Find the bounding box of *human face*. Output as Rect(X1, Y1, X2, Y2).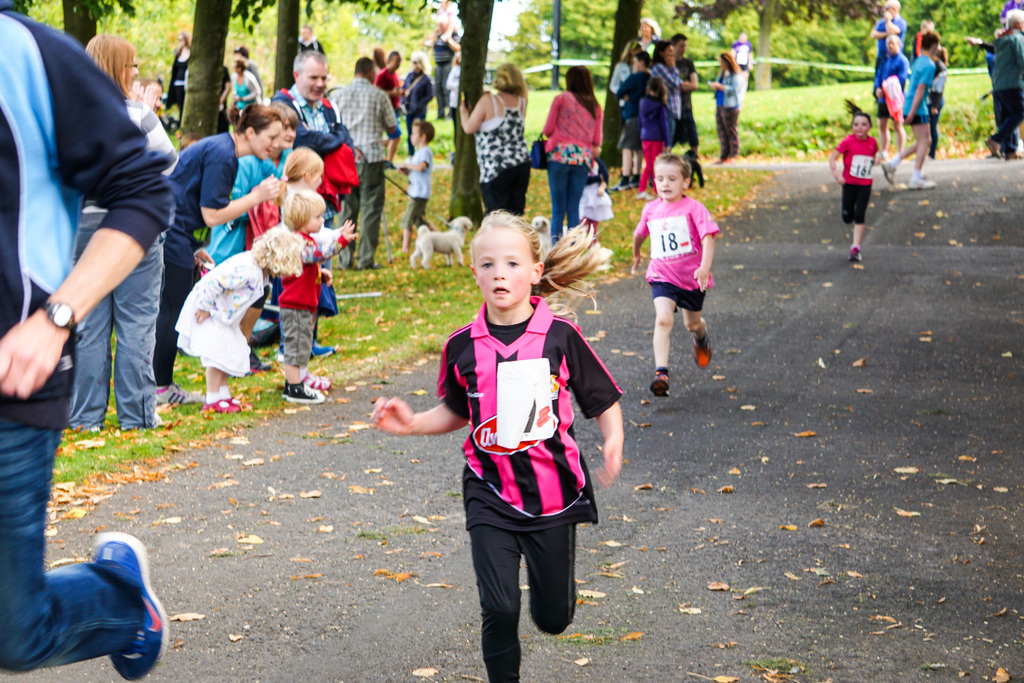
Rect(852, 117, 869, 136).
